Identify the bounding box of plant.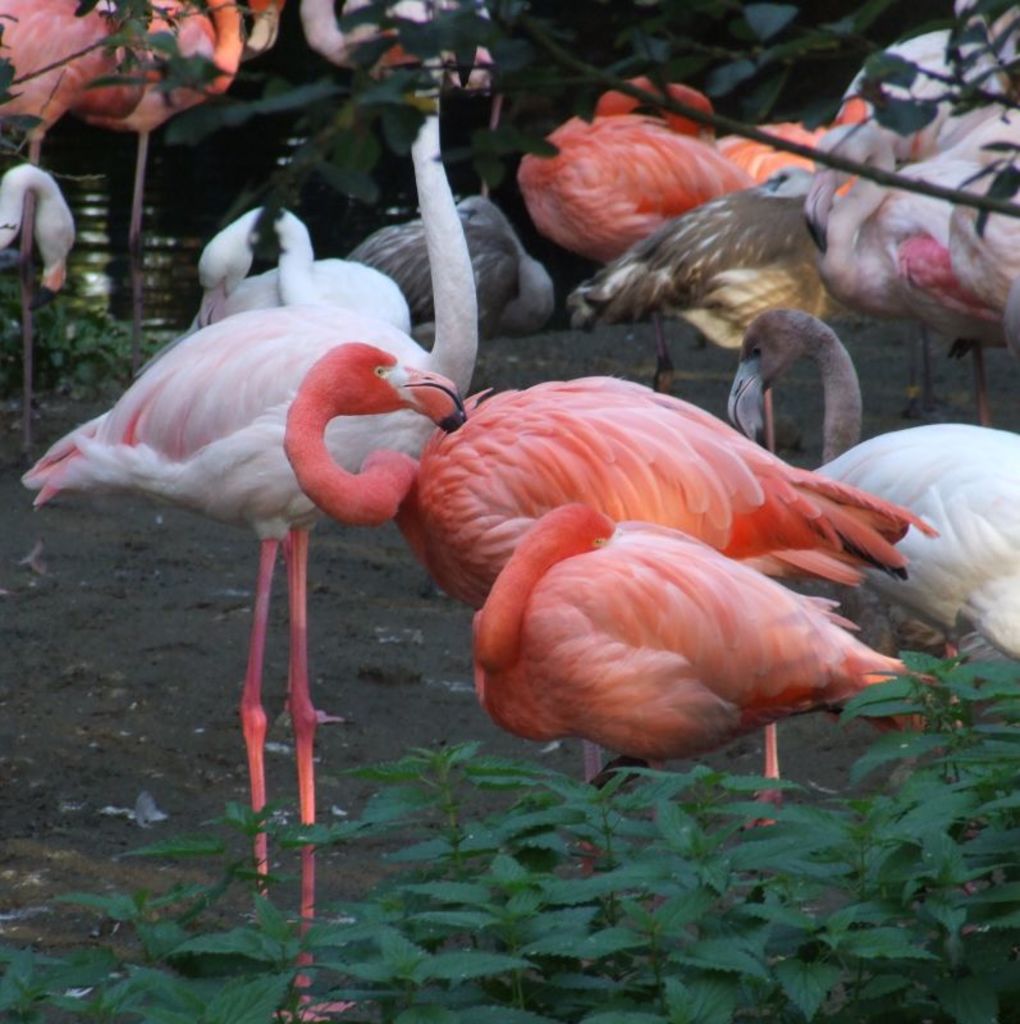
bbox=[838, 652, 1019, 1023].
